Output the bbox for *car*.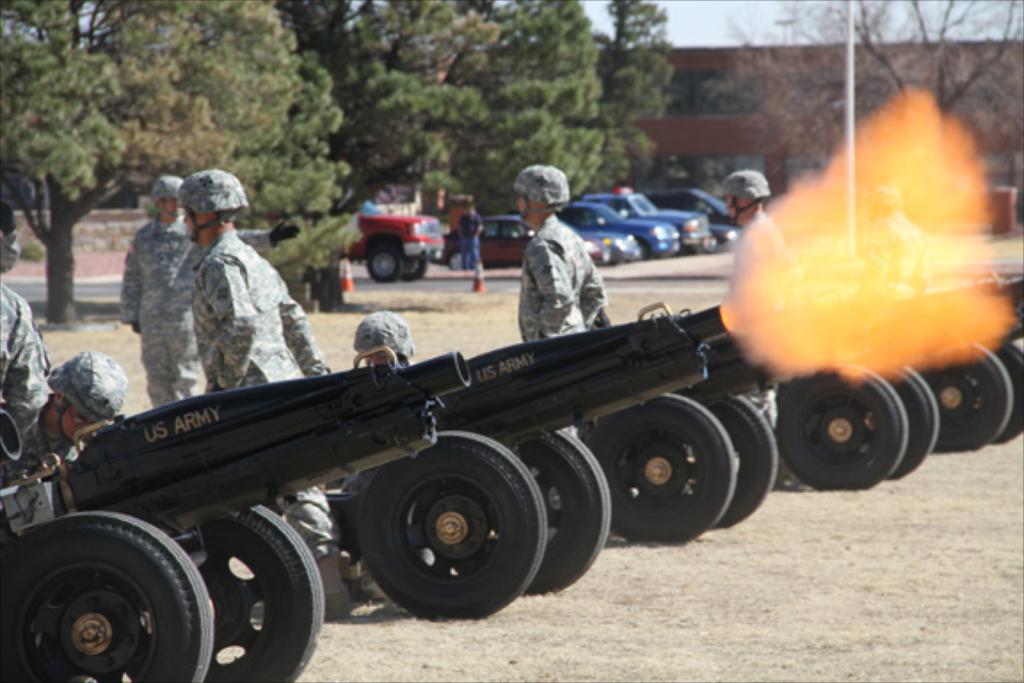
336 190 444 279.
